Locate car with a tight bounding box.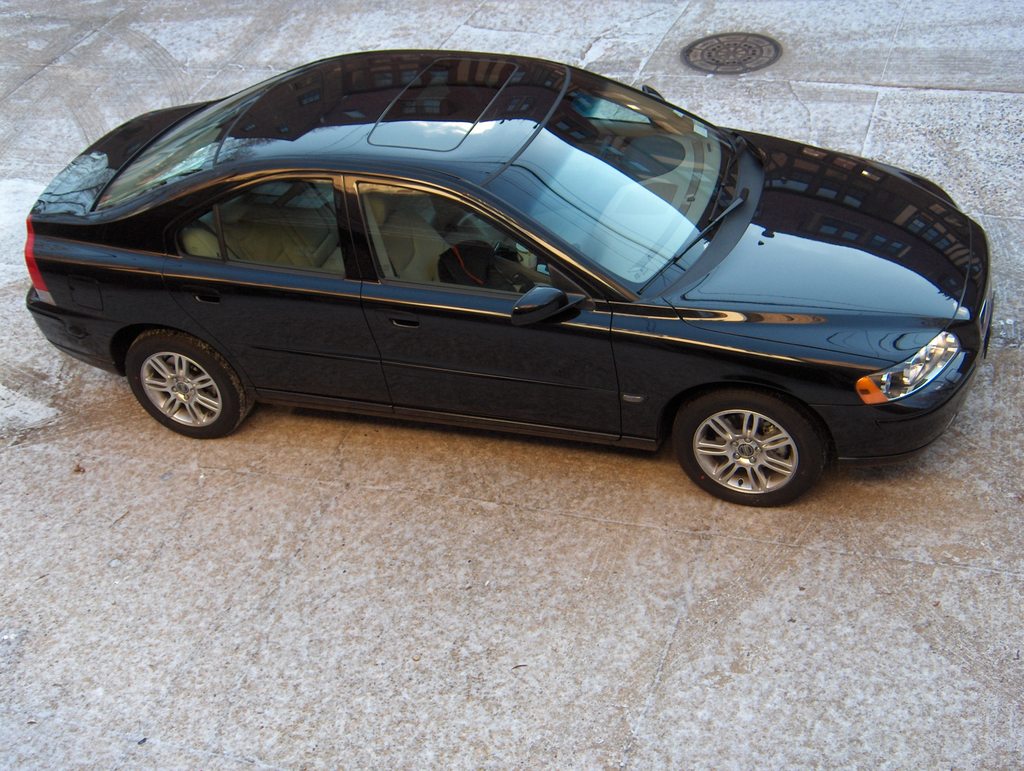
(27,50,993,504).
